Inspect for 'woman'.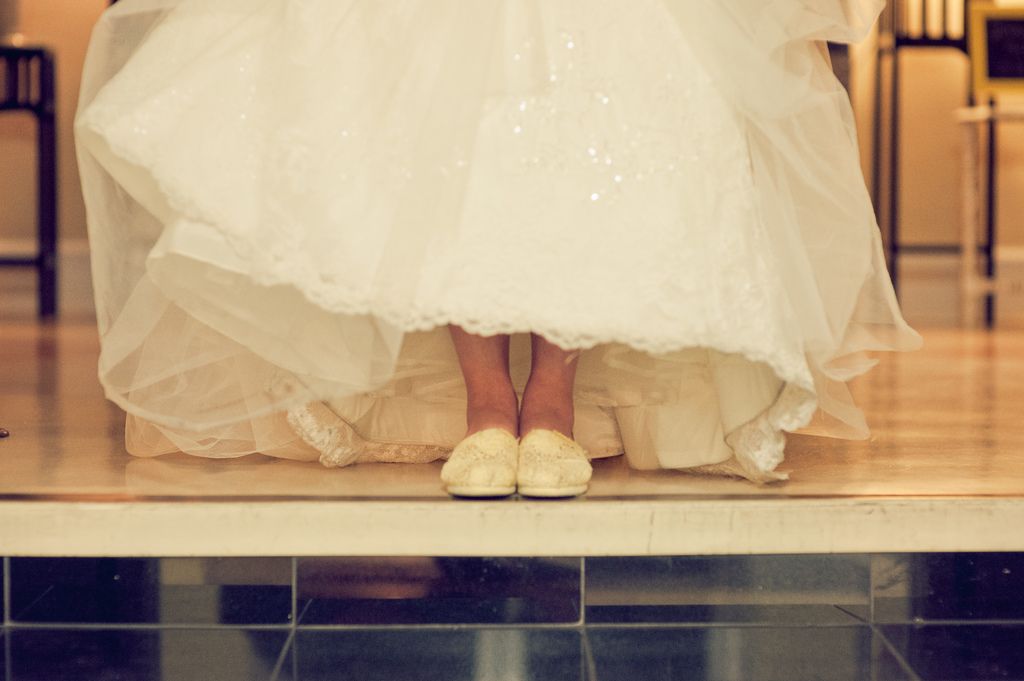
Inspection: x1=105, y1=13, x2=852, y2=507.
